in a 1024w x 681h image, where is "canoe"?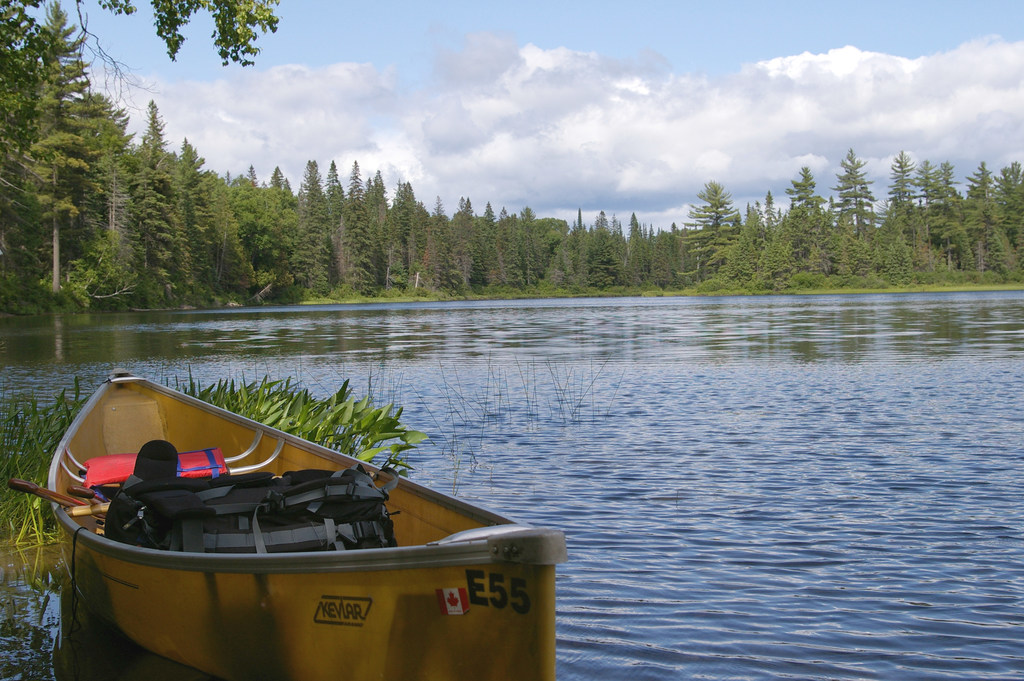
box(61, 363, 564, 680).
